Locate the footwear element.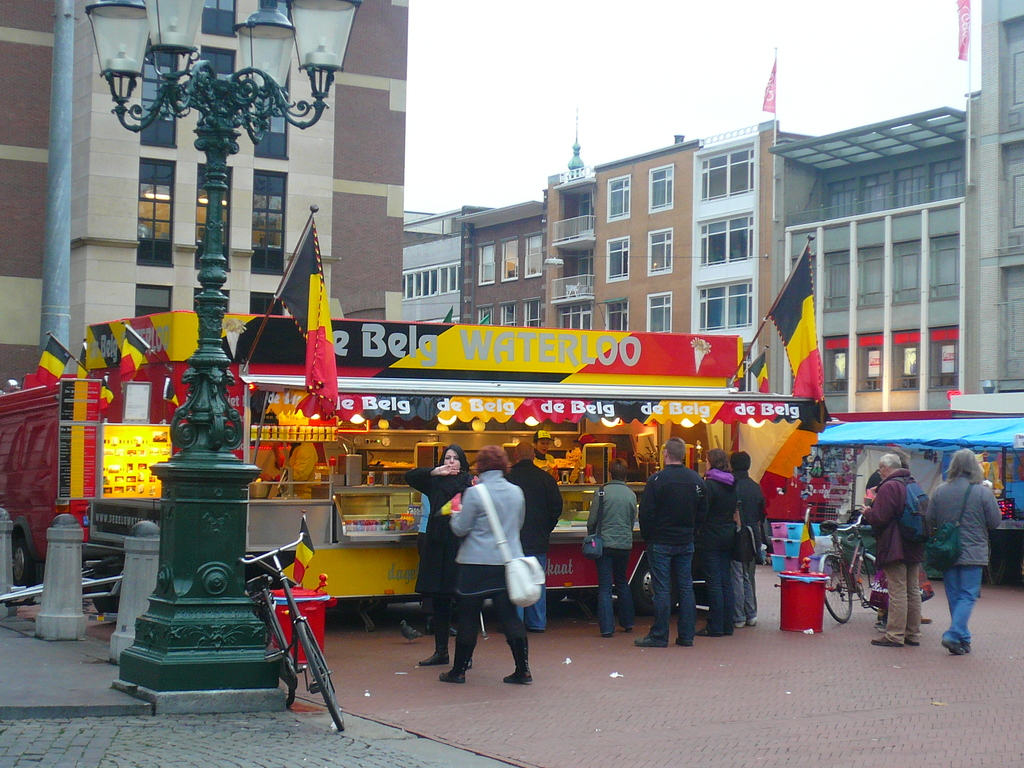
Element bbox: select_region(415, 648, 449, 666).
